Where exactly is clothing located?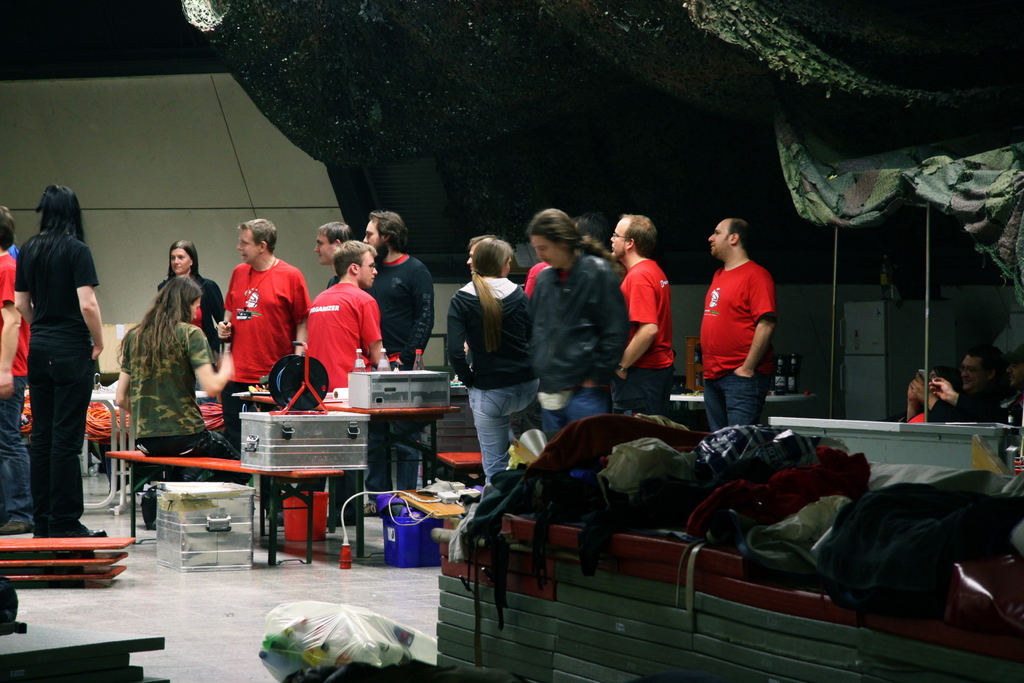
Its bounding box is {"left": 13, "top": 219, "right": 96, "bottom": 542}.
